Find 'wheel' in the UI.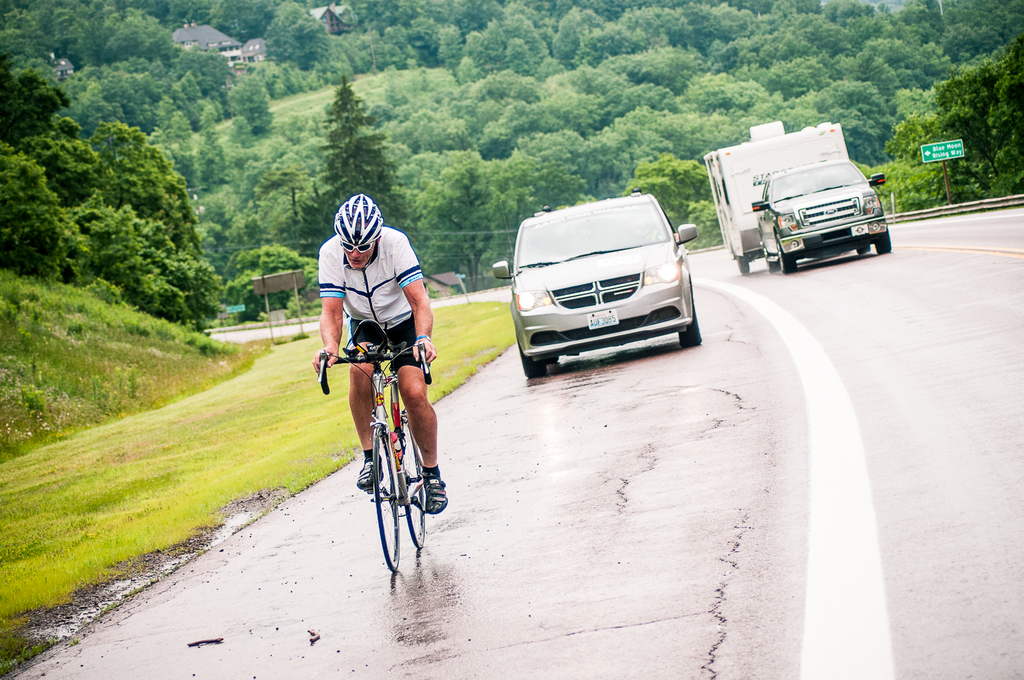
UI element at <box>851,245,874,259</box>.
